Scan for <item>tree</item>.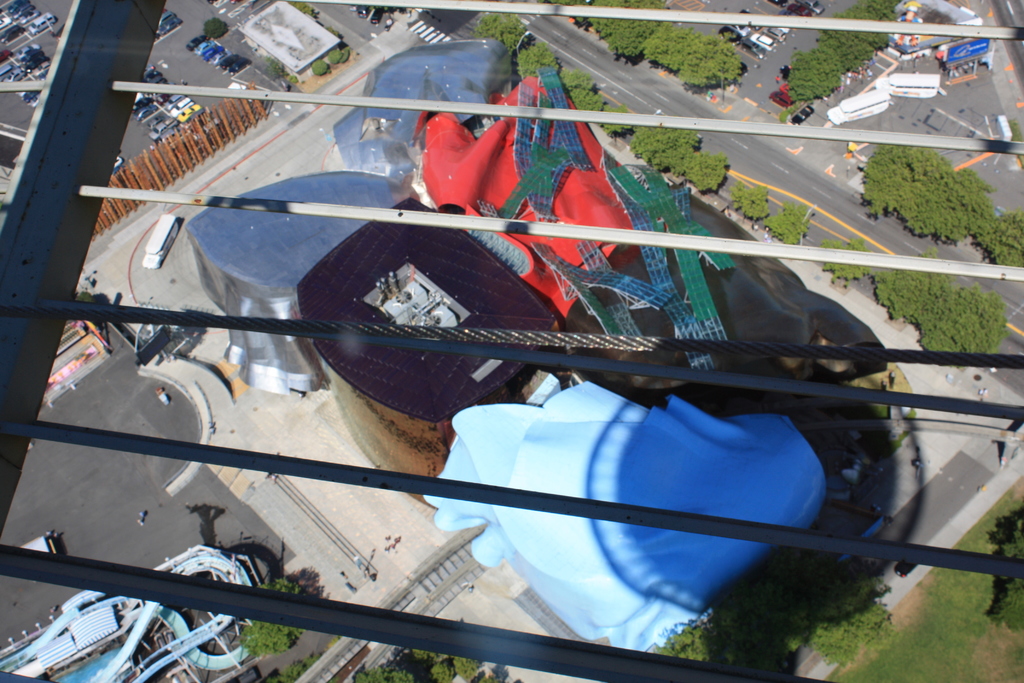
Scan result: box(260, 58, 284, 81).
